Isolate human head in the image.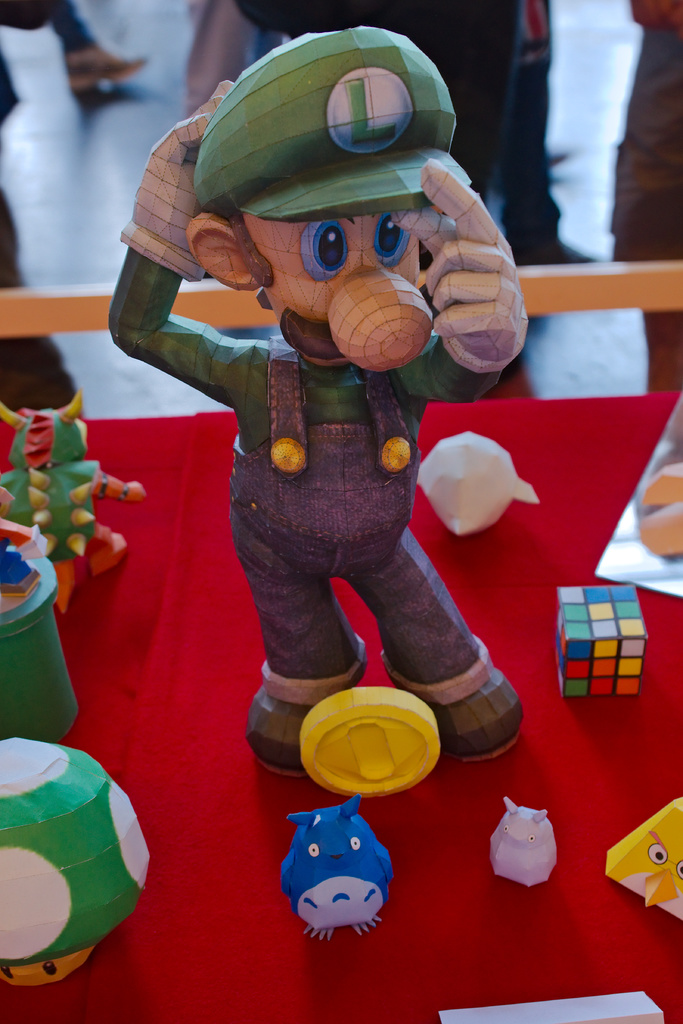
Isolated region: pyautogui.locateOnScreen(185, 197, 434, 373).
